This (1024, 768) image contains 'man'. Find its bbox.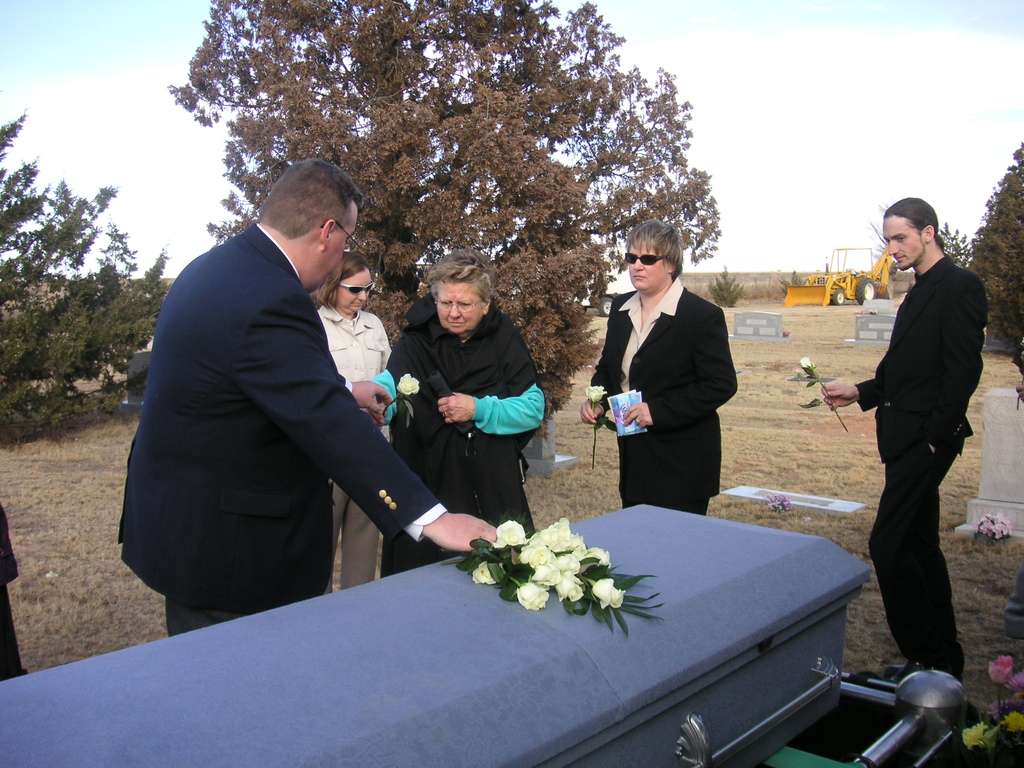
(left=580, top=220, right=739, bottom=517).
